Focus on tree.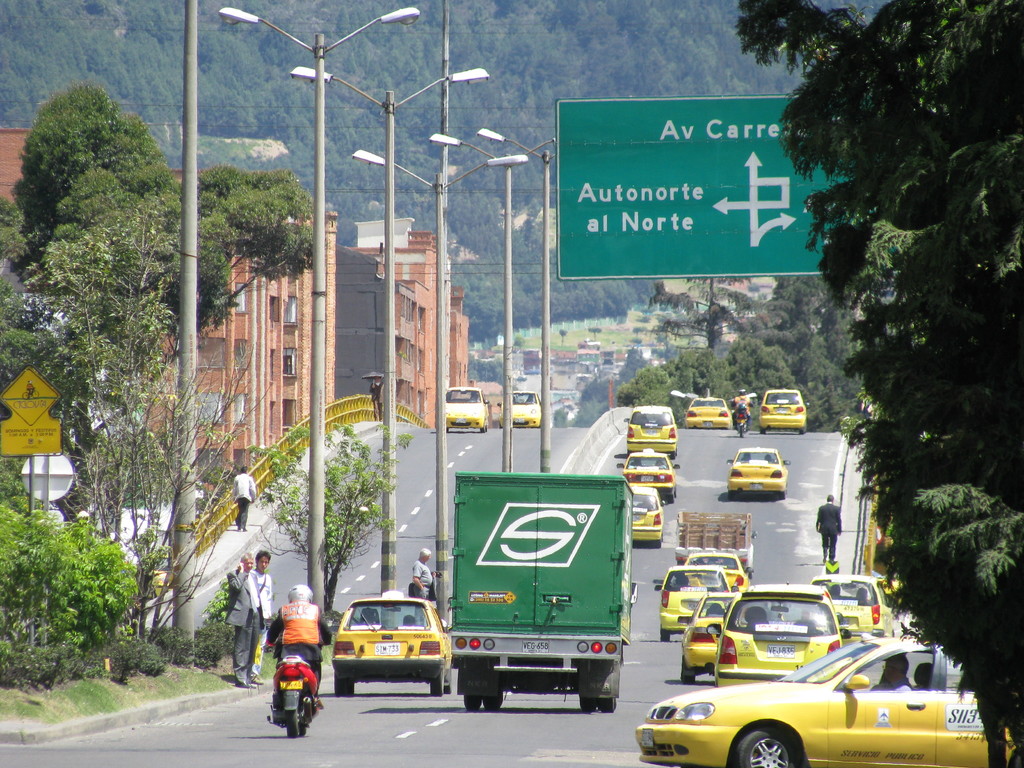
Focused at (left=20, top=190, right=266, bottom=657).
